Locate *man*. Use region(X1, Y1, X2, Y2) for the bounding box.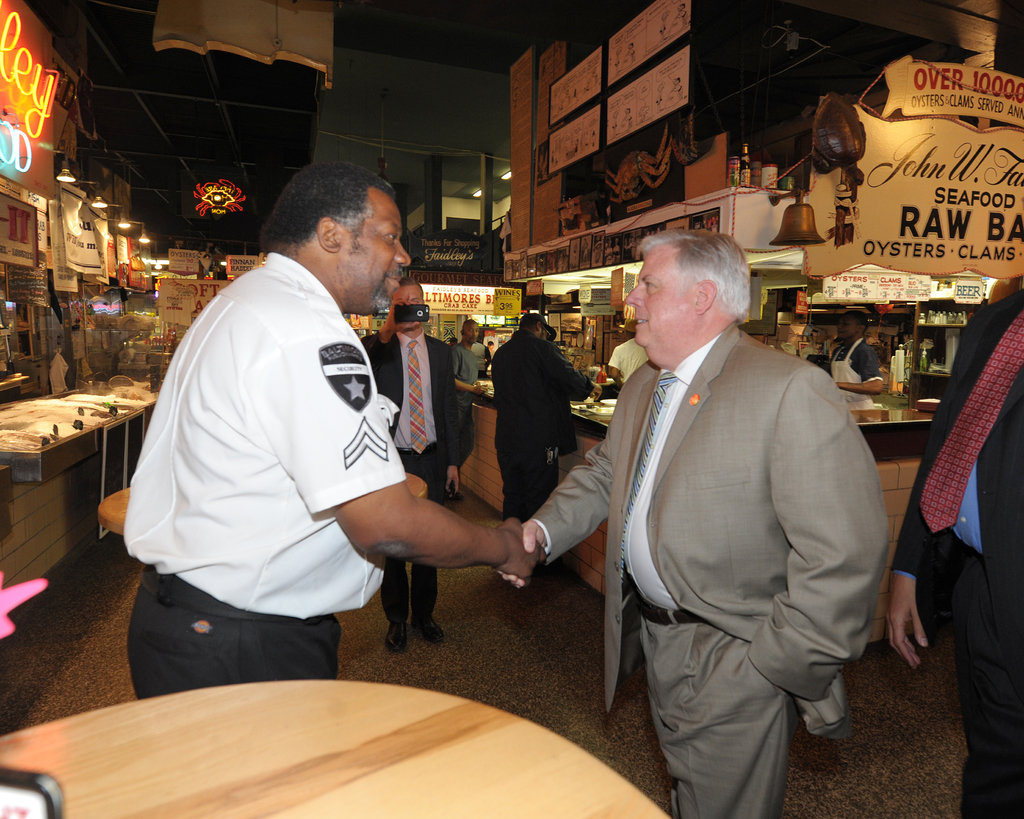
region(505, 214, 888, 818).
